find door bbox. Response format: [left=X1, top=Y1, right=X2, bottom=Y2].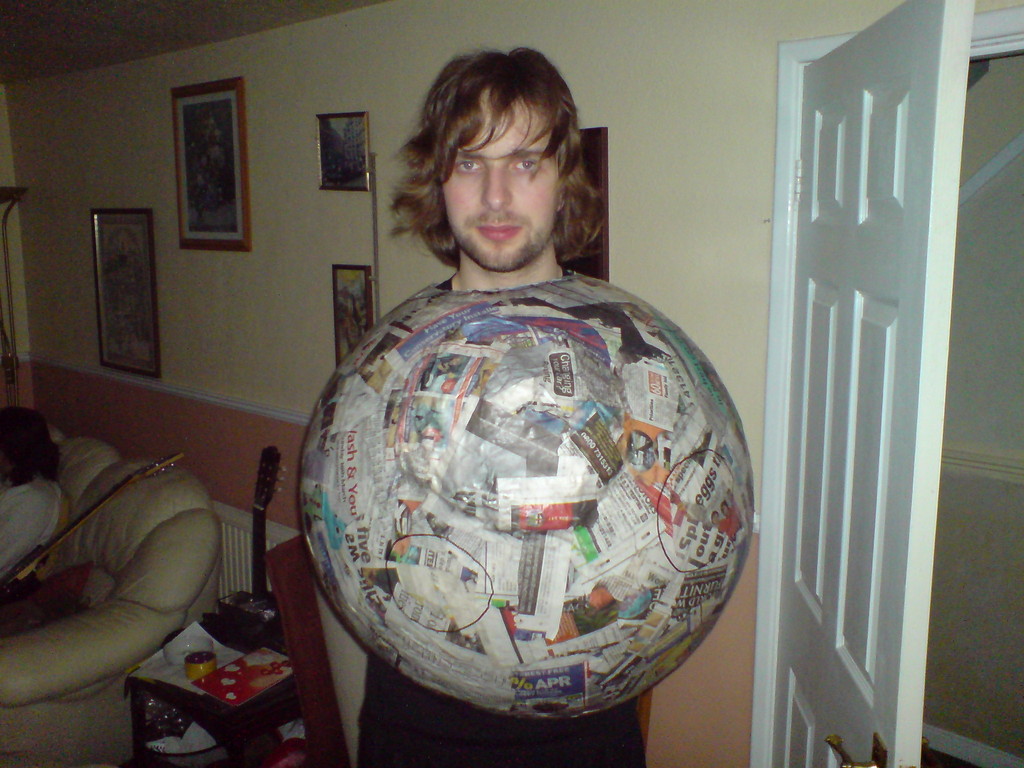
[left=761, top=0, right=961, bottom=743].
